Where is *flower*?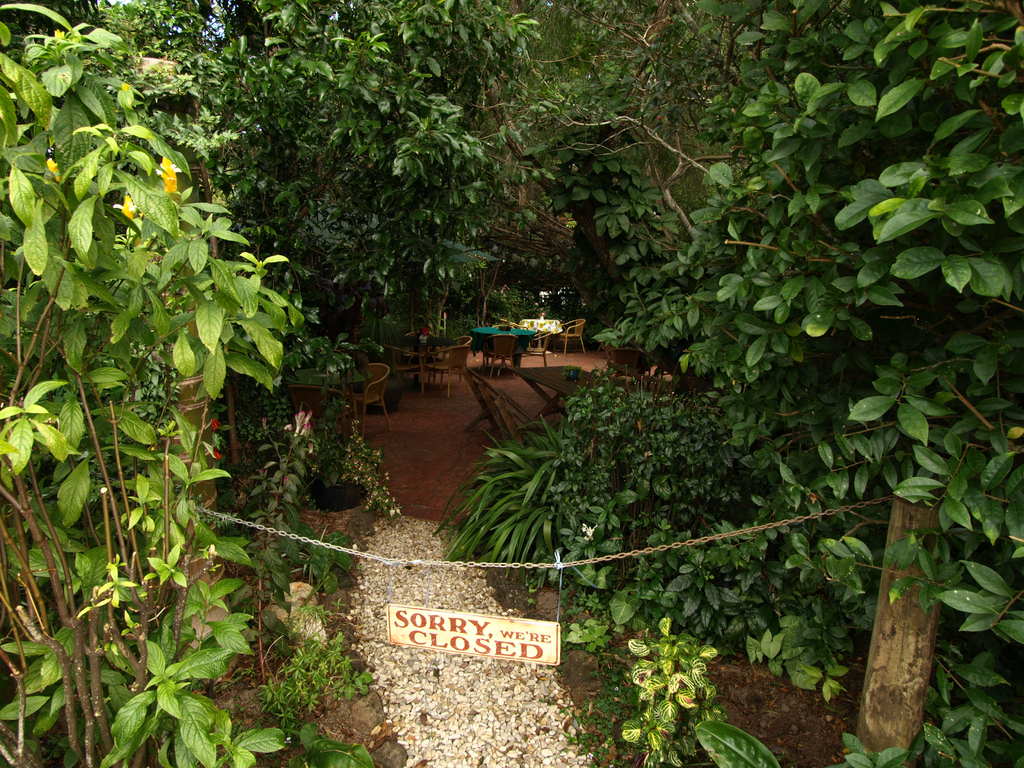
bbox(213, 447, 222, 460).
